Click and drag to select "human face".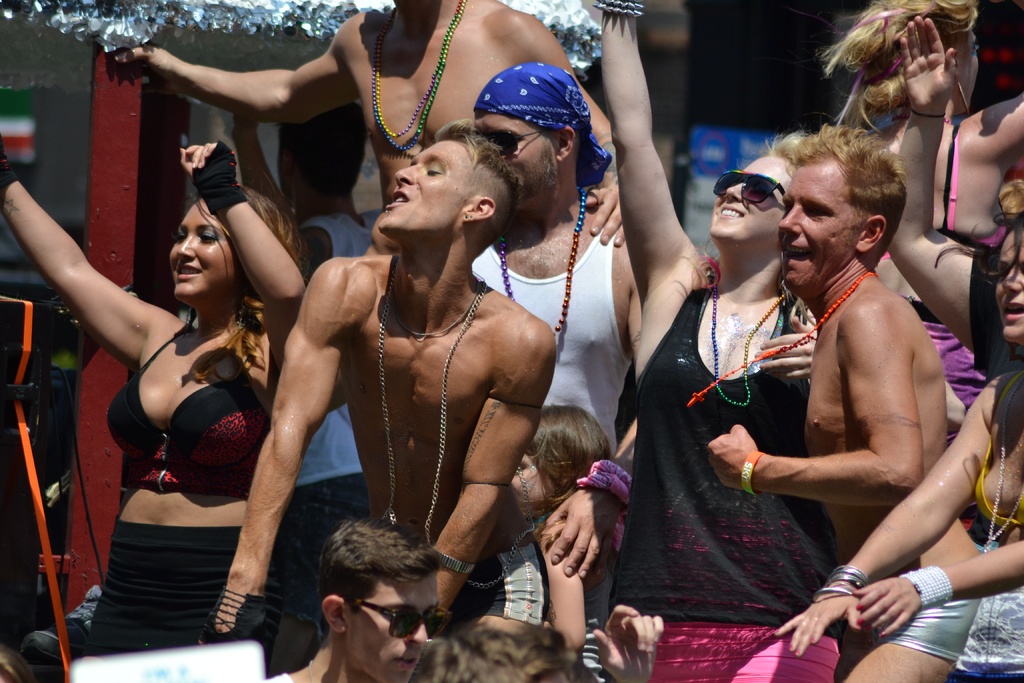
Selection: (995, 225, 1023, 338).
